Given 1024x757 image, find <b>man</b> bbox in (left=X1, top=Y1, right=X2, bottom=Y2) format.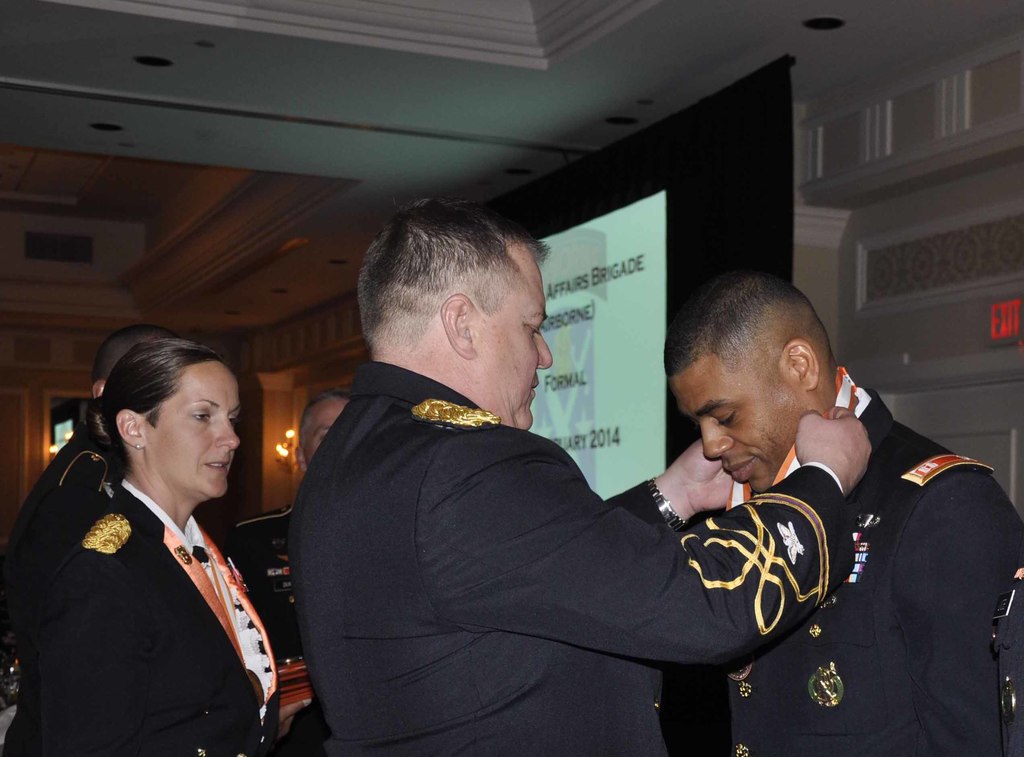
(left=226, top=389, right=348, bottom=663).
